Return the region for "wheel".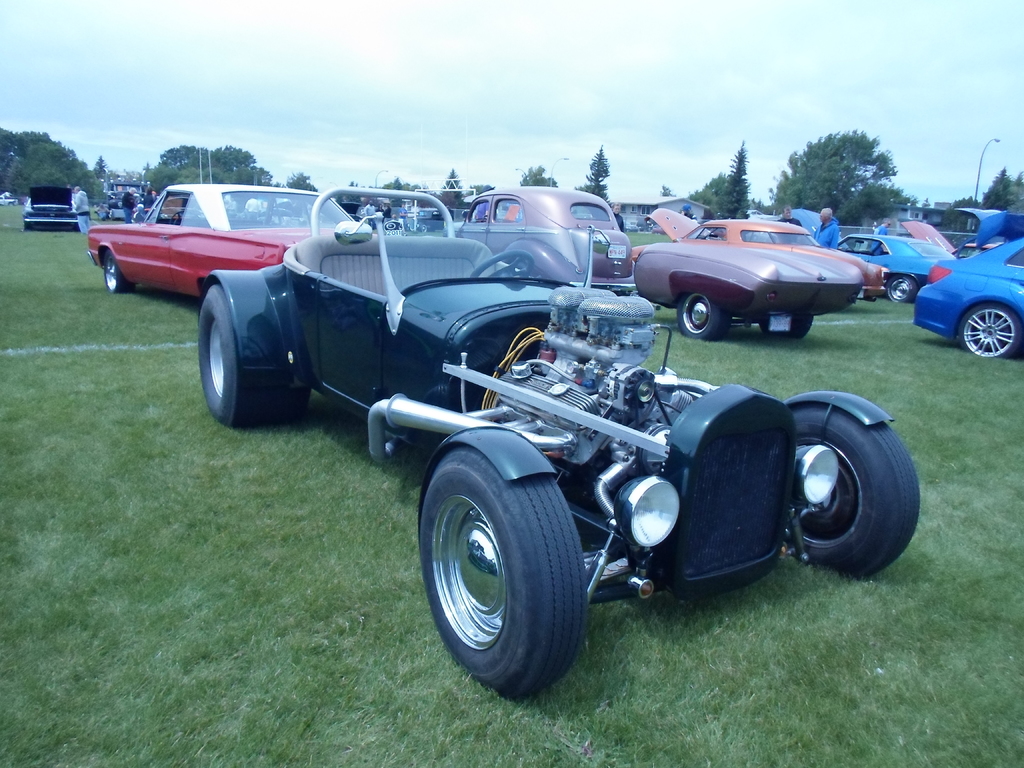
x1=962 y1=303 x2=1021 y2=358.
